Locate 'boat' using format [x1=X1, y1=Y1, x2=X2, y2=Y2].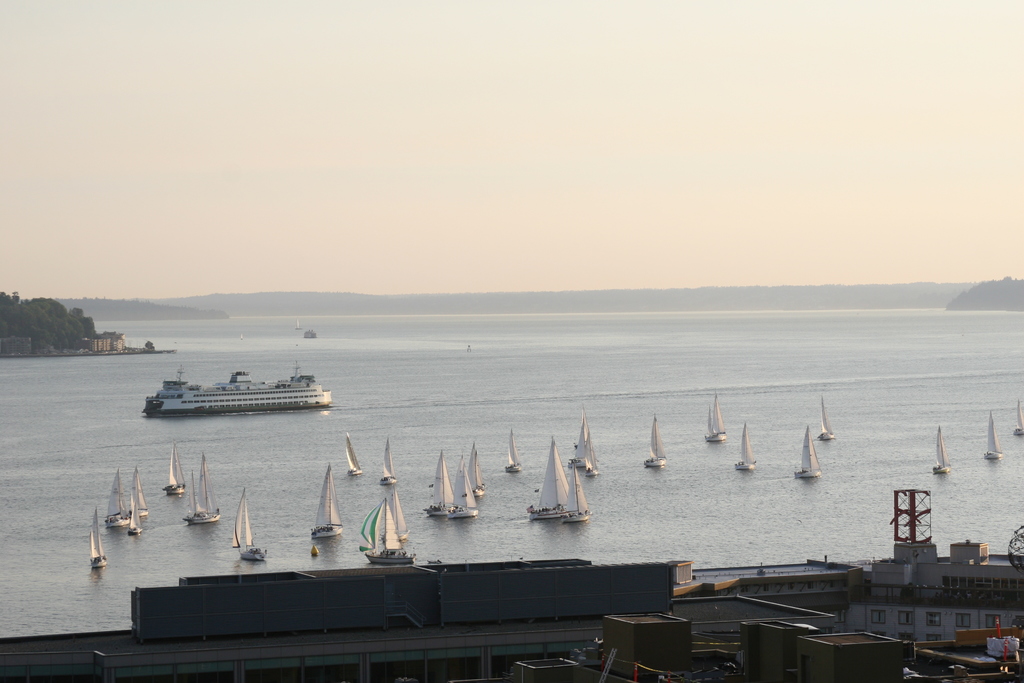
[x1=586, y1=431, x2=600, y2=479].
